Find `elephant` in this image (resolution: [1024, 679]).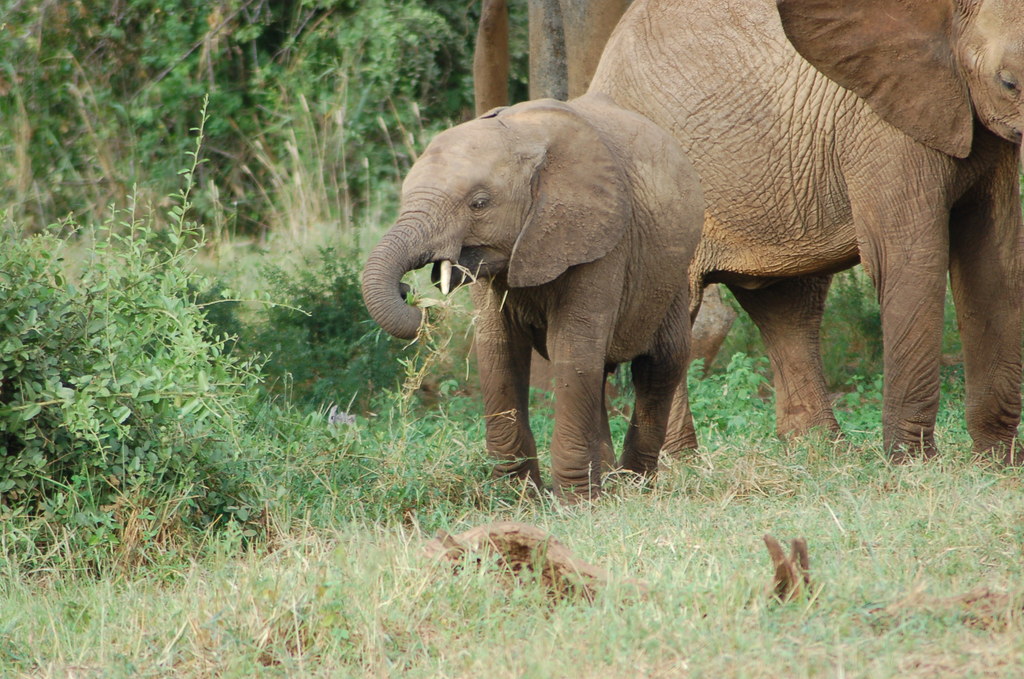
x1=580 y1=0 x2=1023 y2=464.
